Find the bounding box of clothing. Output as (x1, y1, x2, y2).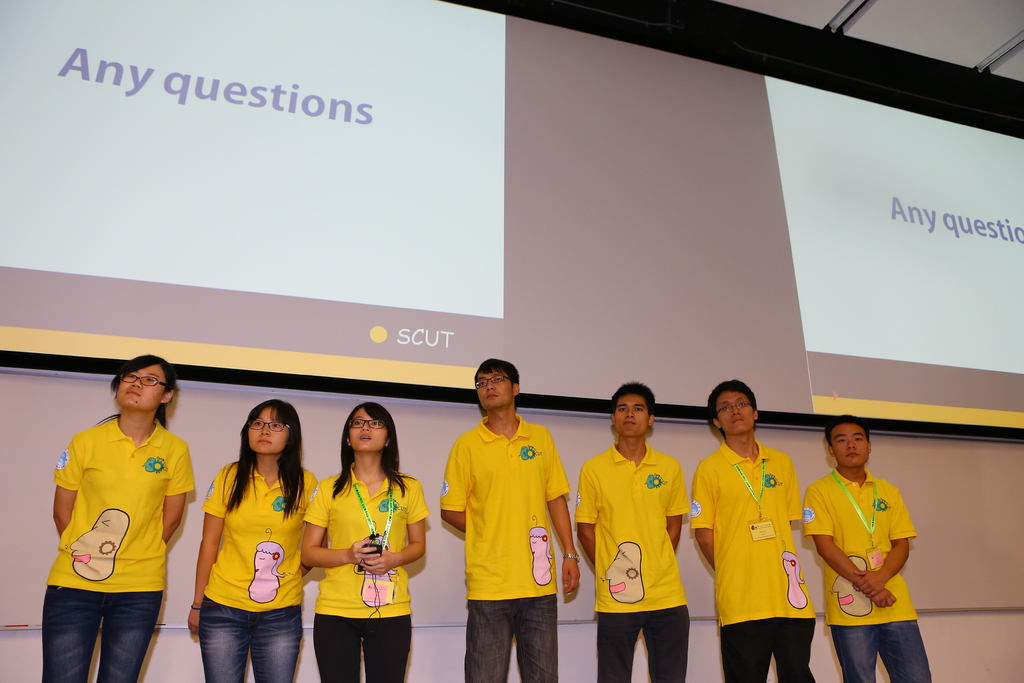
(806, 466, 906, 619).
